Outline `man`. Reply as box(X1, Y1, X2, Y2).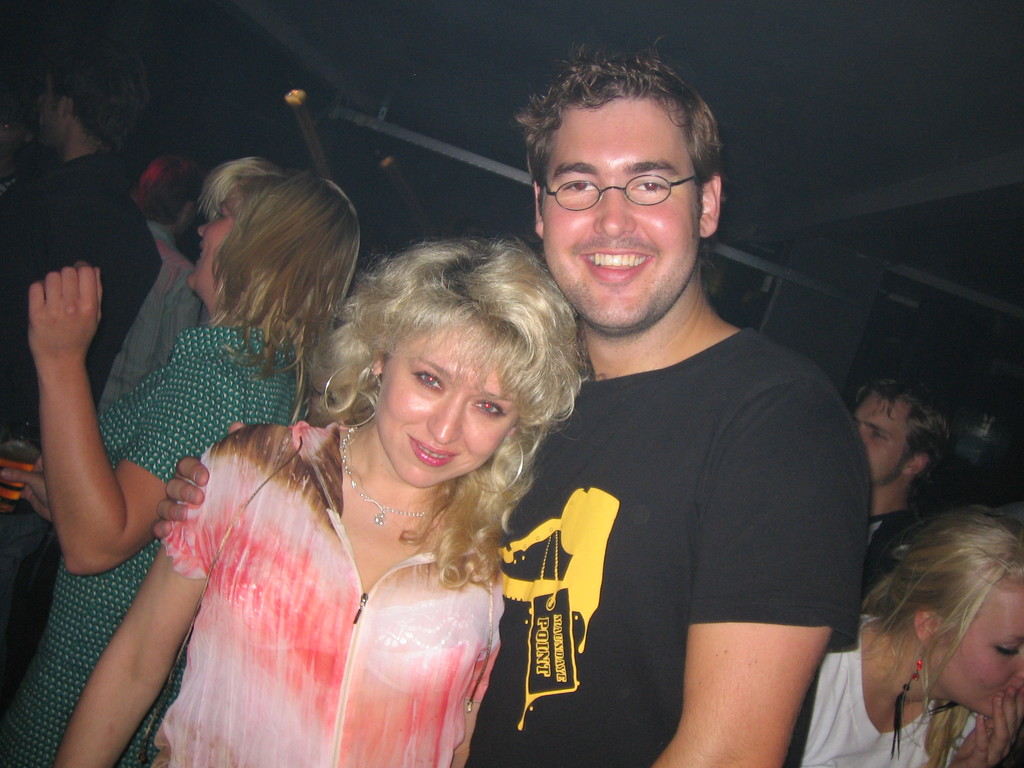
box(0, 24, 161, 645).
